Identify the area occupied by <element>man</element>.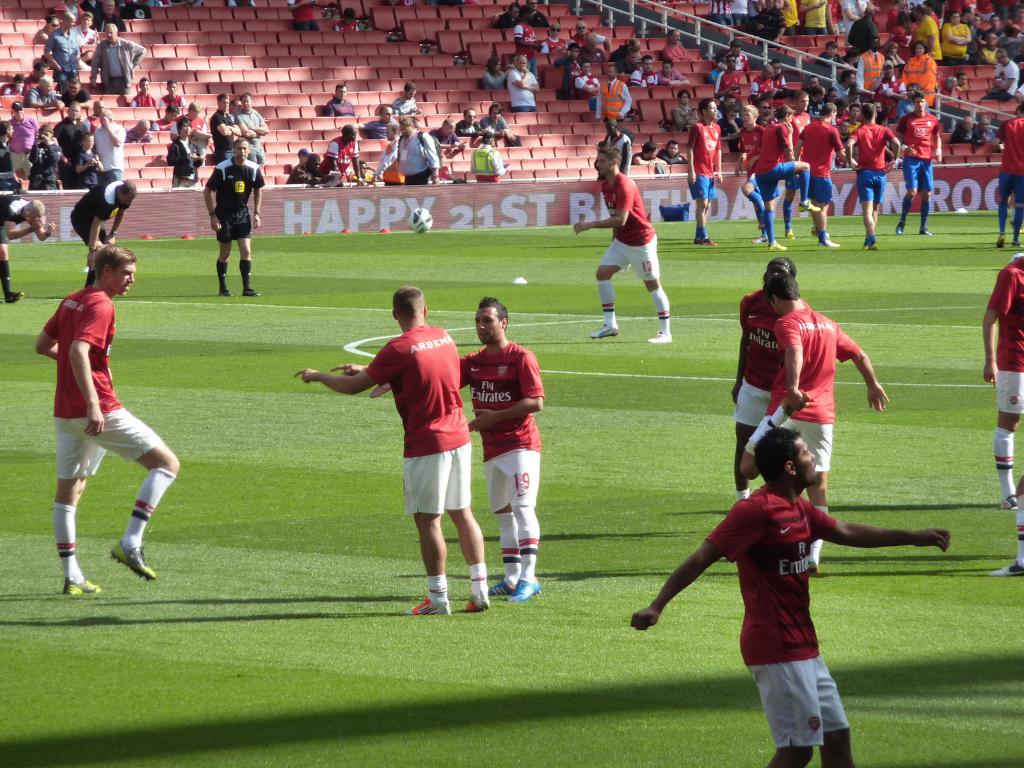
Area: [809,88,828,118].
